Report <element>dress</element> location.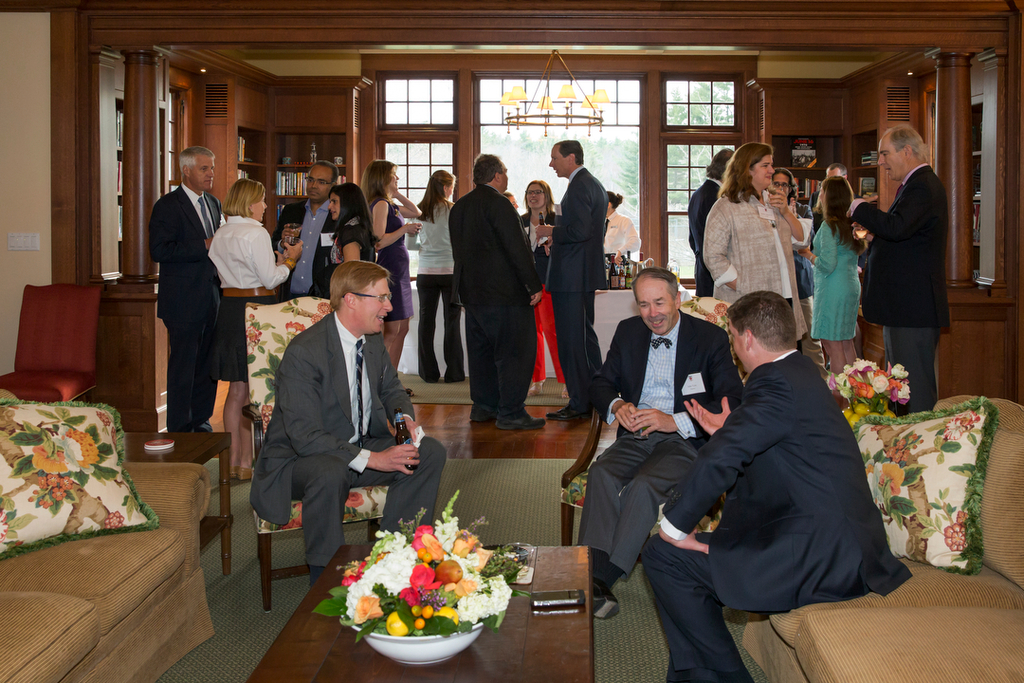
Report: 375, 196, 412, 323.
